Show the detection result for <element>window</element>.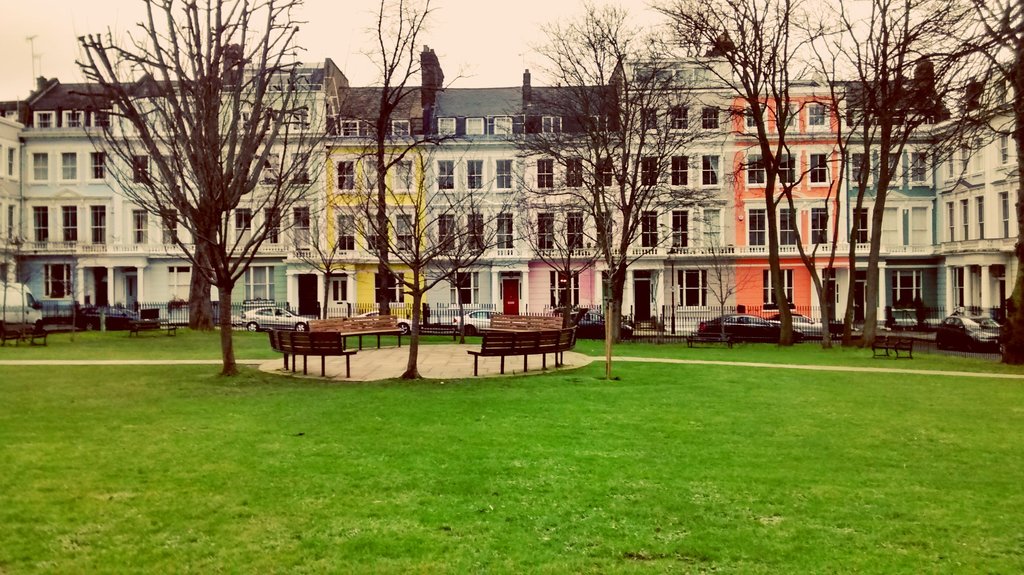
809:152:831:181.
